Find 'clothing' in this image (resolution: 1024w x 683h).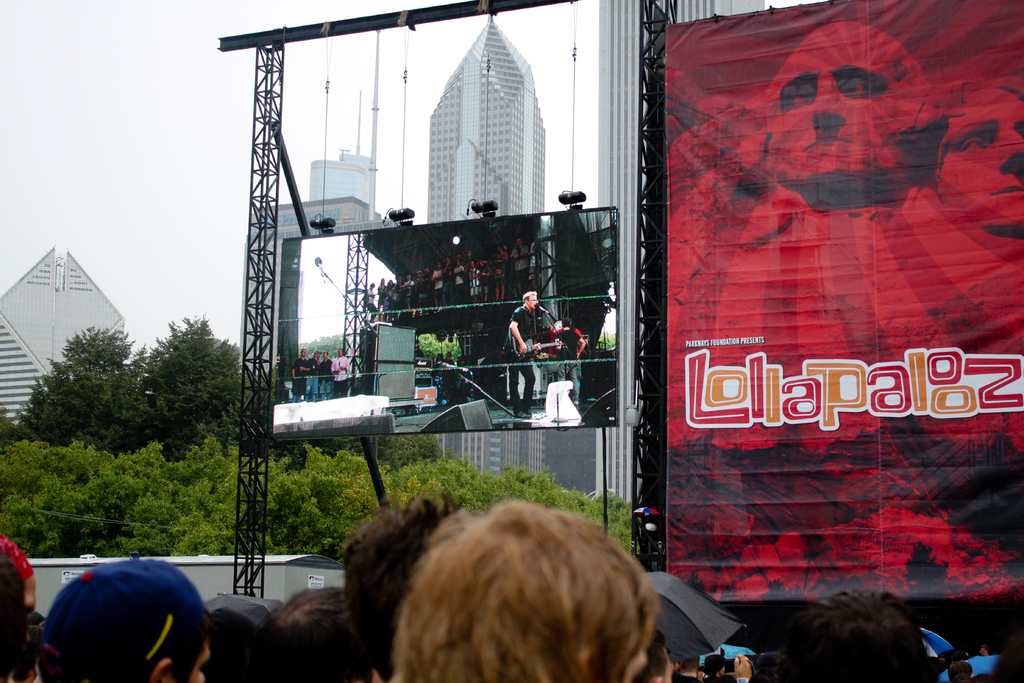
Rect(285, 348, 348, 404).
